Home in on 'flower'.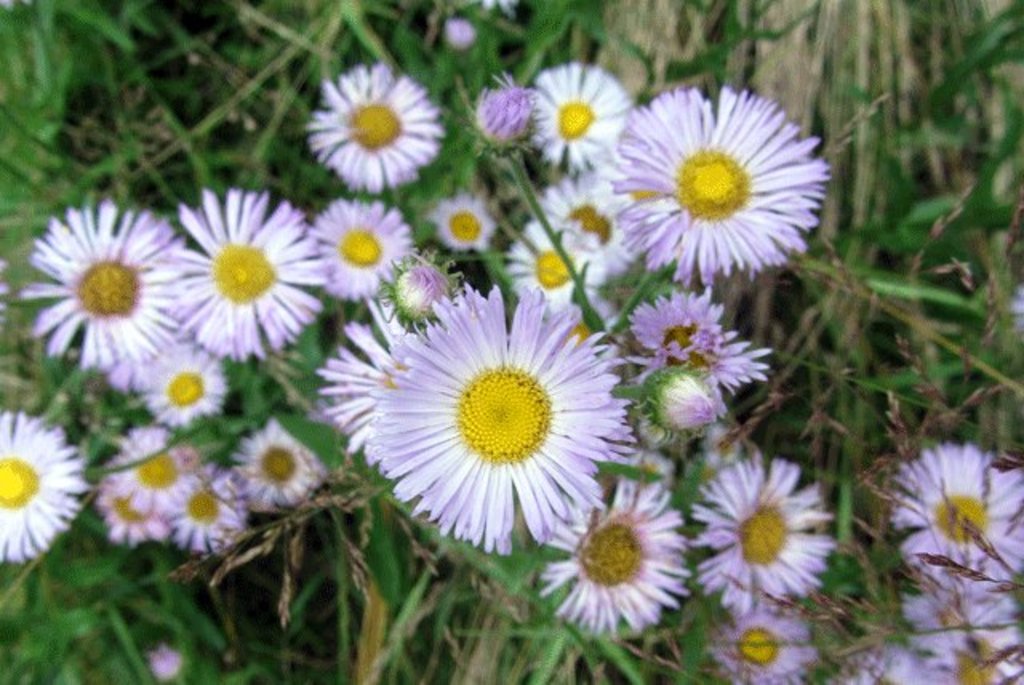
Homed in at bbox=(509, 216, 590, 320).
